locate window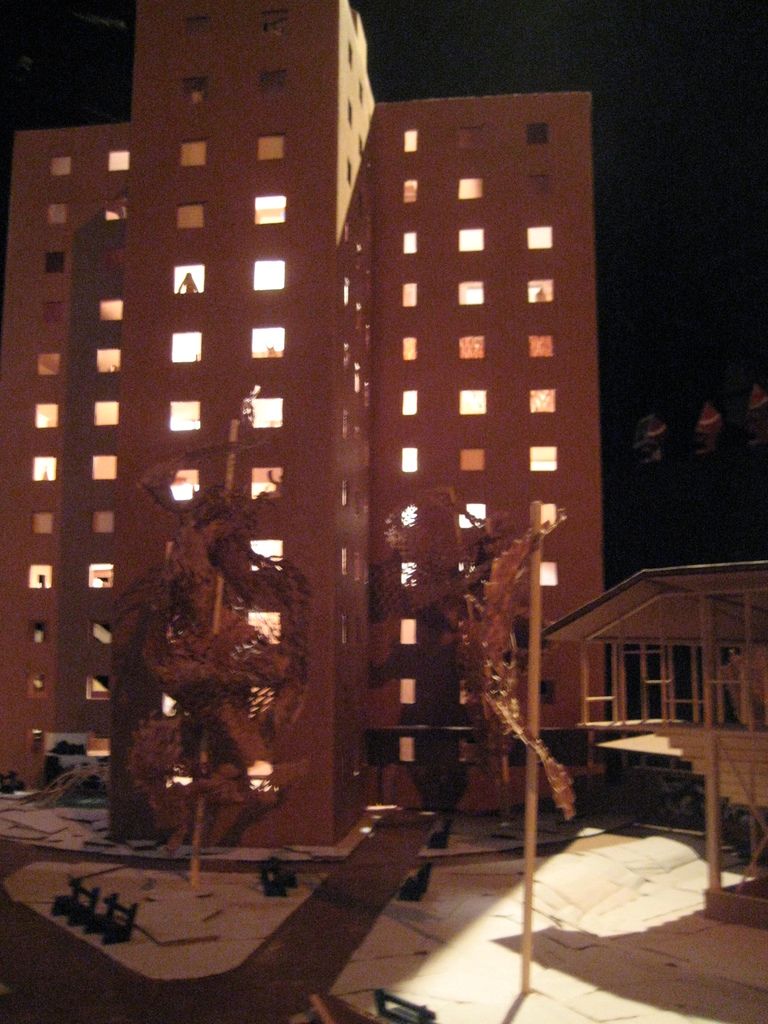
{"x1": 32, "y1": 509, "x2": 53, "y2": 532}
